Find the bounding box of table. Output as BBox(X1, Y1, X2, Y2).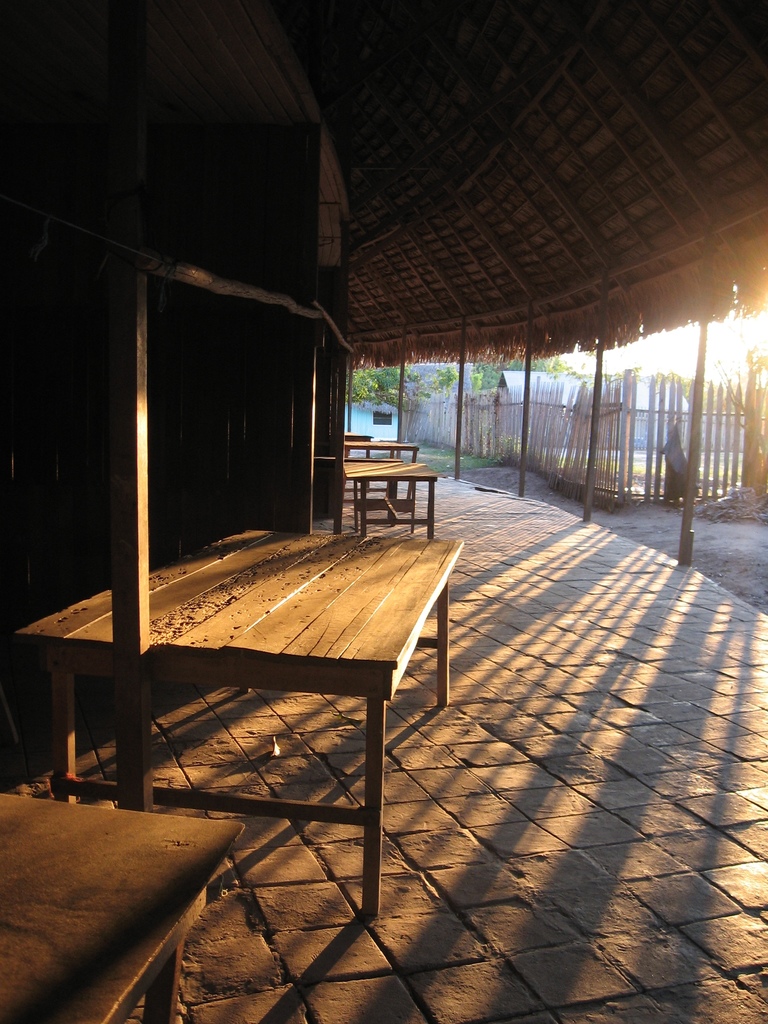
BBox(65, 508, 494, 911).
